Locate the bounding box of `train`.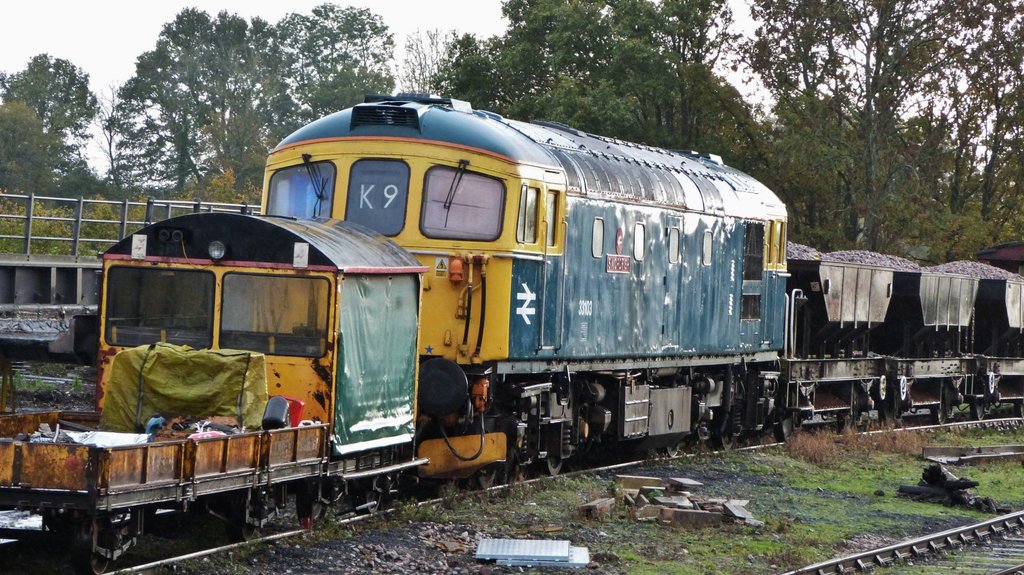
Bounding box: BBox(0, 83, 1023, 565).
